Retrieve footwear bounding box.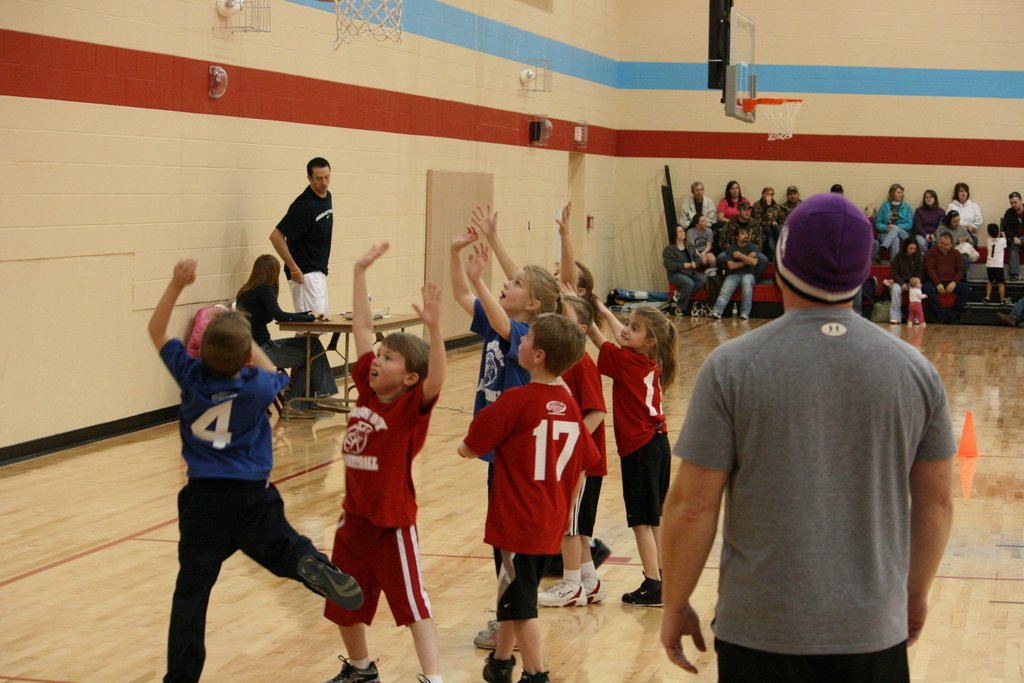
Bounding box: [x1=616, y1=568, x2=667, y2=613].
